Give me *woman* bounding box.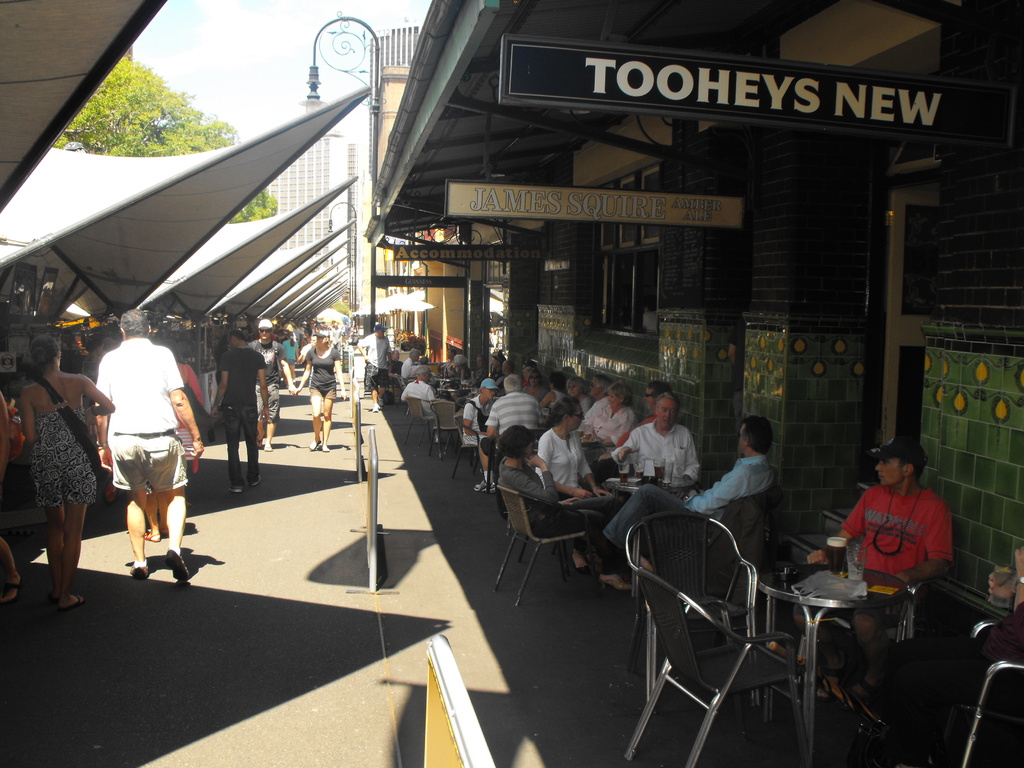
region(143, 340, 204, 541).
